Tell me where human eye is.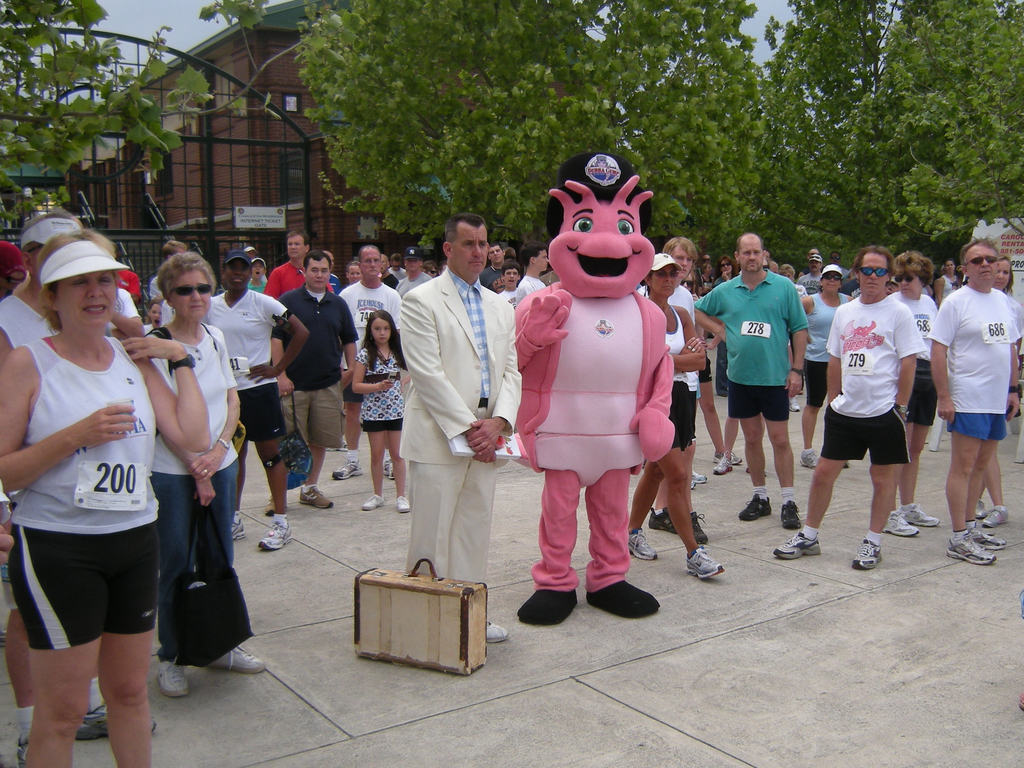
human eye is at (97, 275, 115, 284).
